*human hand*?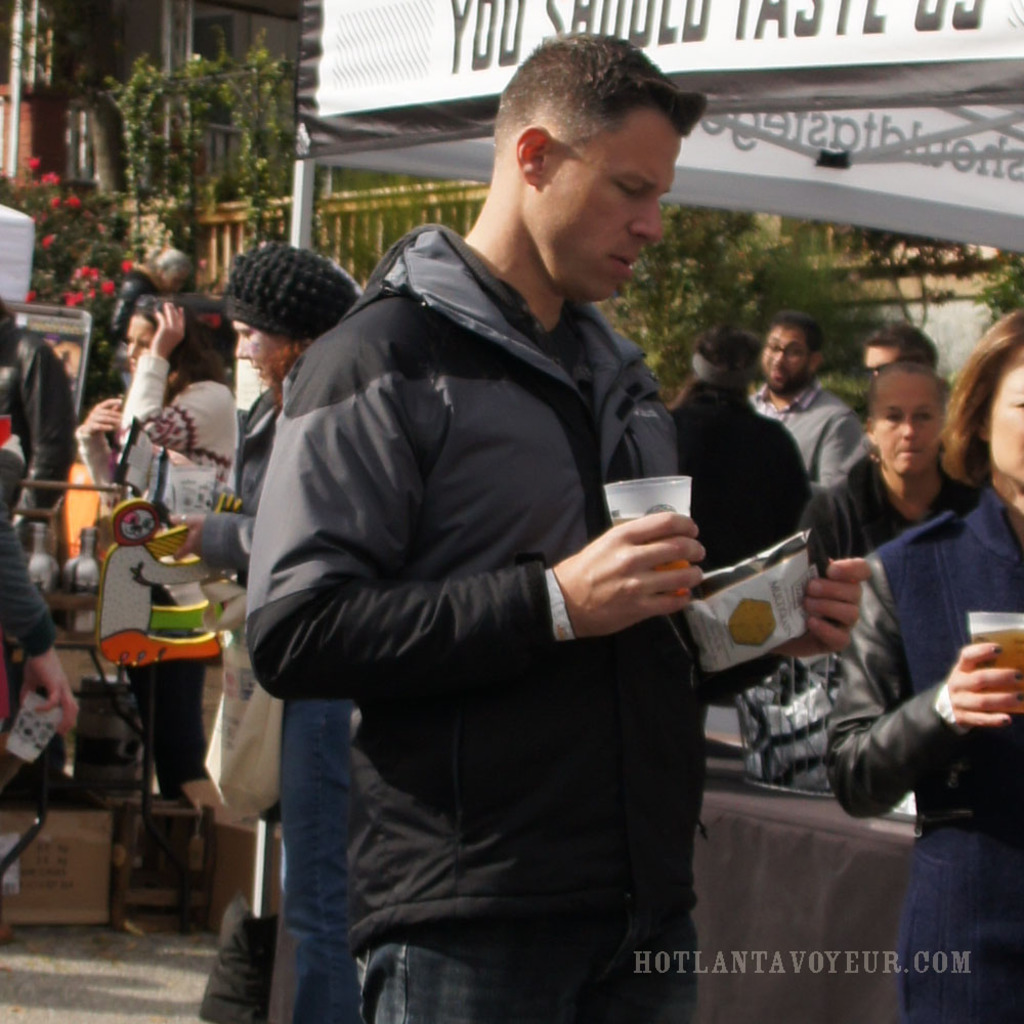
945 639 1023 728
